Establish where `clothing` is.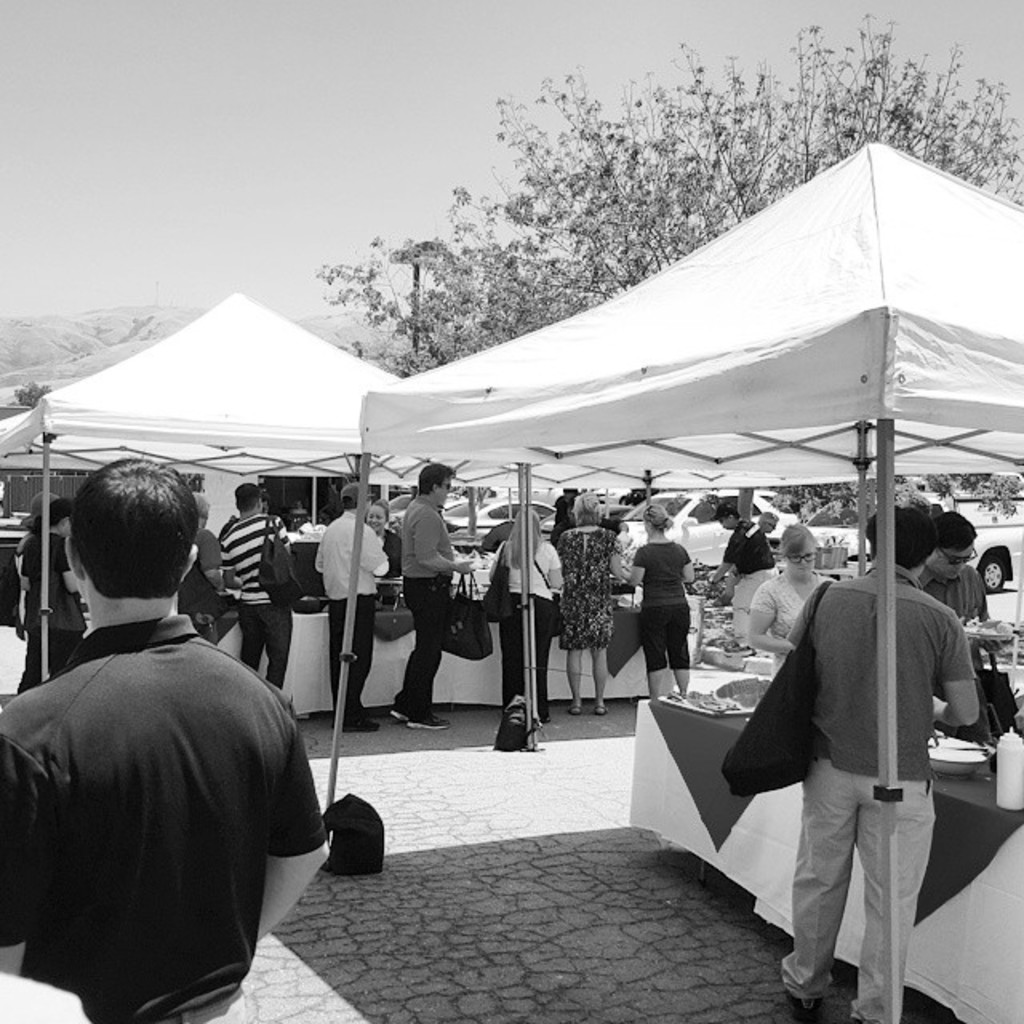
Established at bbox=[557, 525, 634, 648].
